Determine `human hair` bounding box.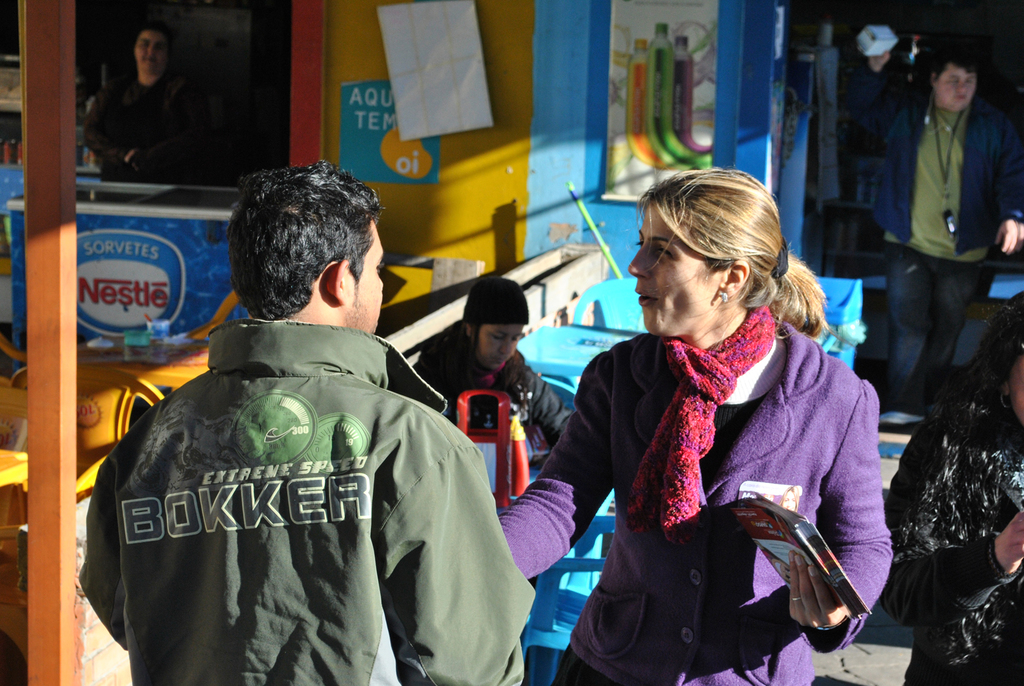
Determined: [x1=630, y1=168, x2=814, y2=343].
